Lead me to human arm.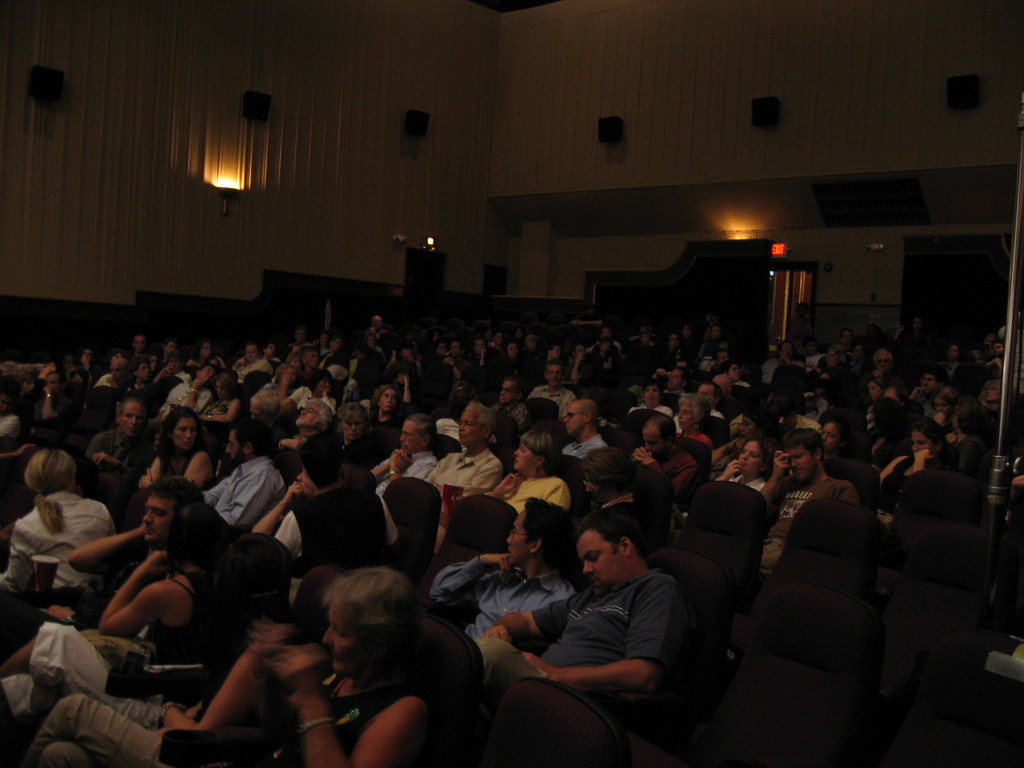
Lead to <box>589,436,607,449</box>.
